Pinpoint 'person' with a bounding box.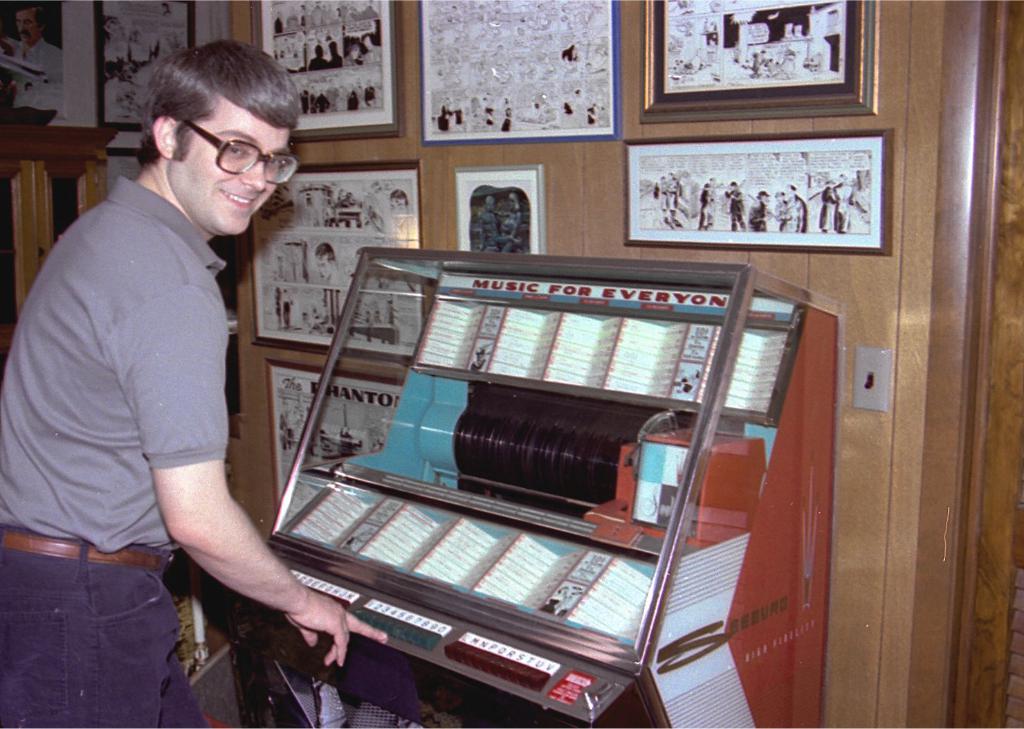
box(719, 181, 748, 233).
